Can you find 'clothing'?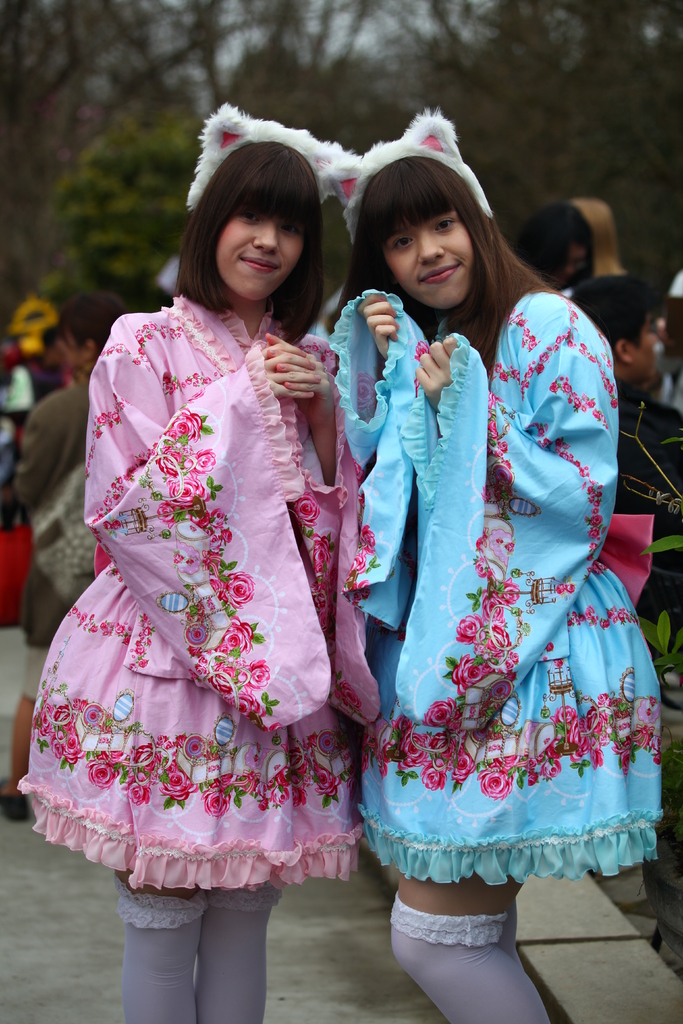
Yes, bounding box: locate(8, 376, 110, 634).
